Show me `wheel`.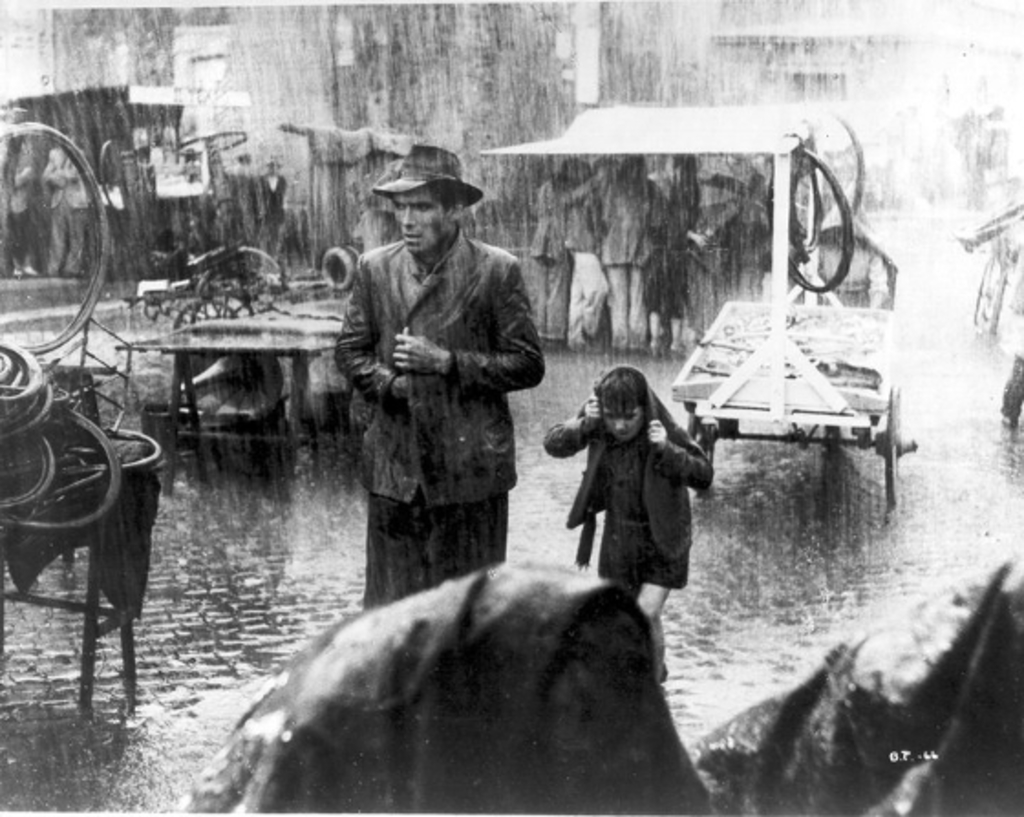
`wheel` is here: <box>678,409,708,492</box>.
